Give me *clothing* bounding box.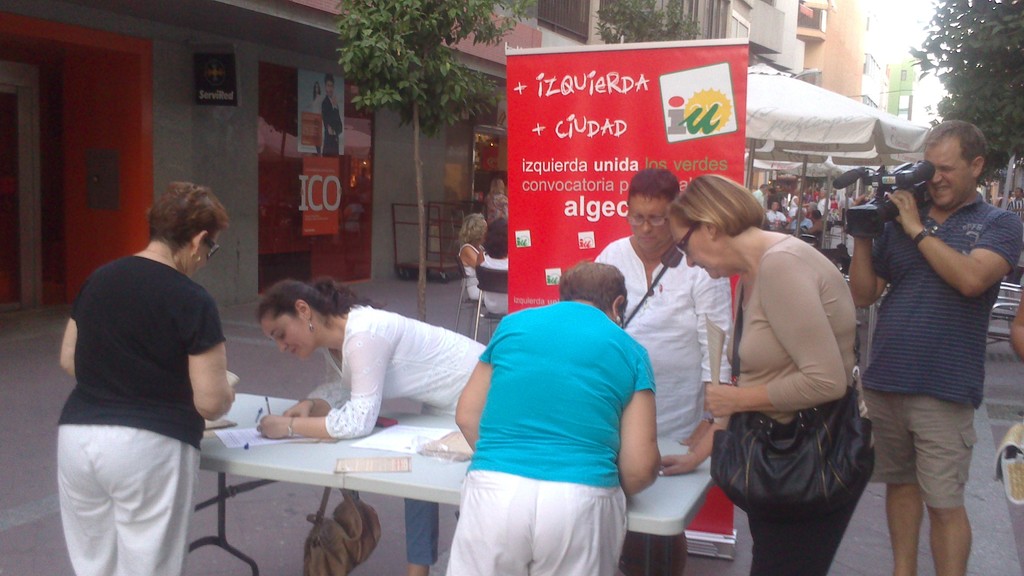
863/203/1023/511.
